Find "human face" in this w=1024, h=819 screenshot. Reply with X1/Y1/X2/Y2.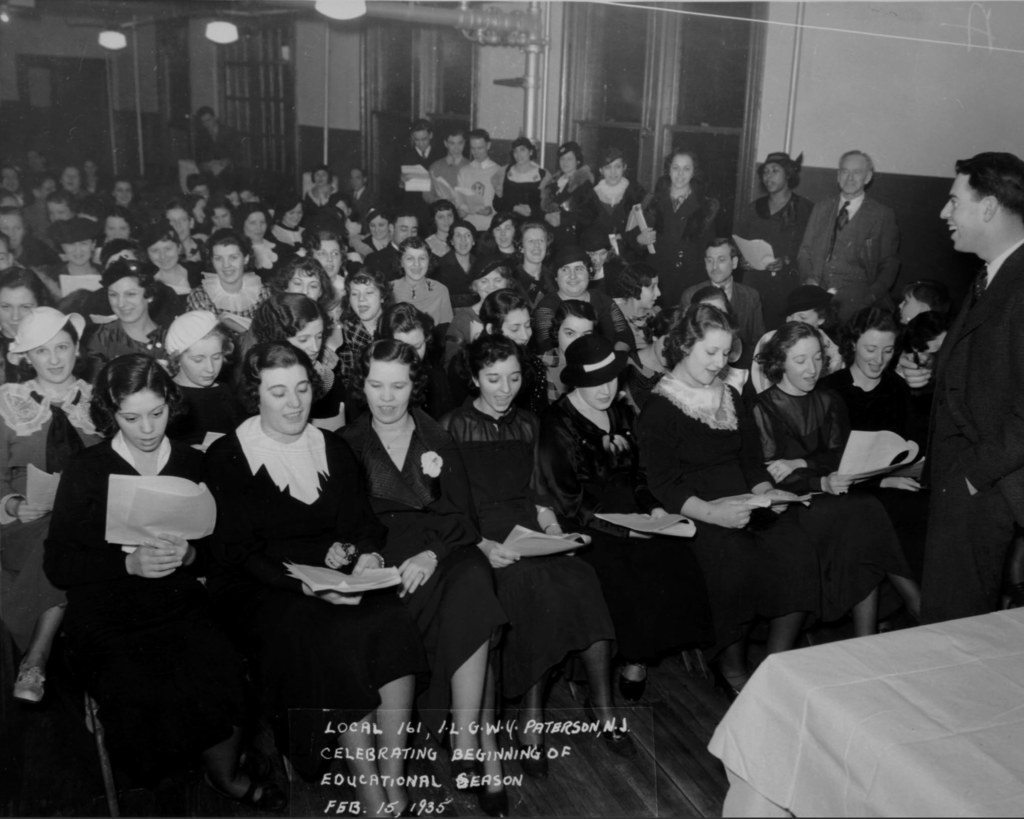
559/151/577/174.
